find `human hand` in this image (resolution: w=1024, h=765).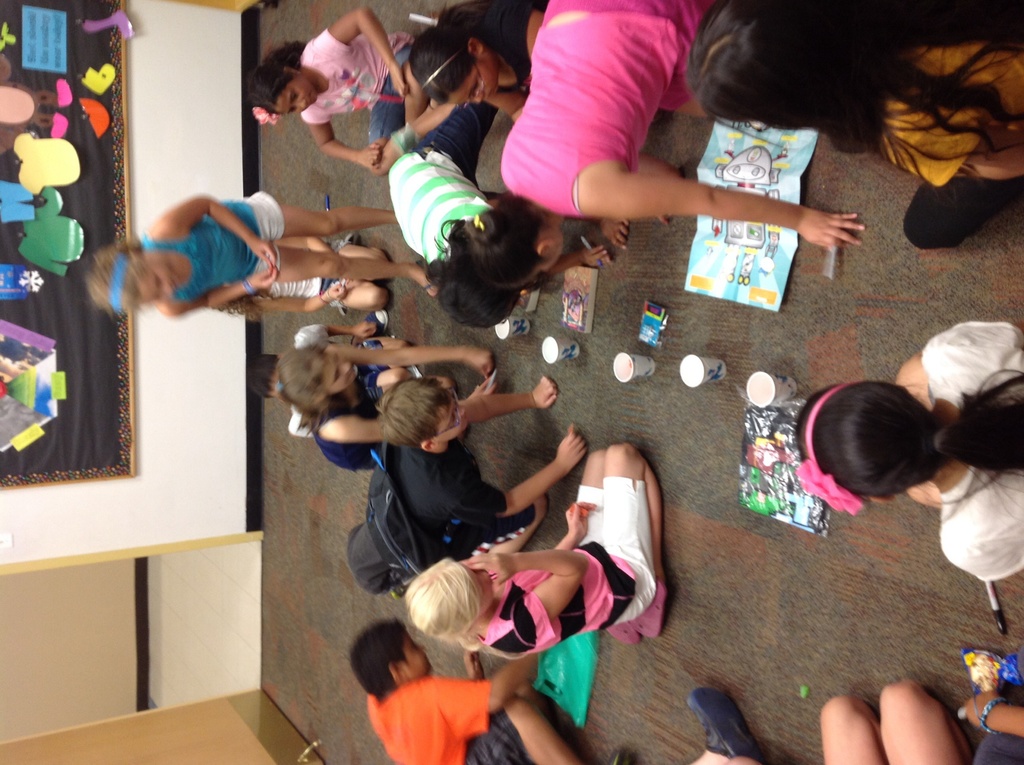
BBox(250, 264, 277, 293).
